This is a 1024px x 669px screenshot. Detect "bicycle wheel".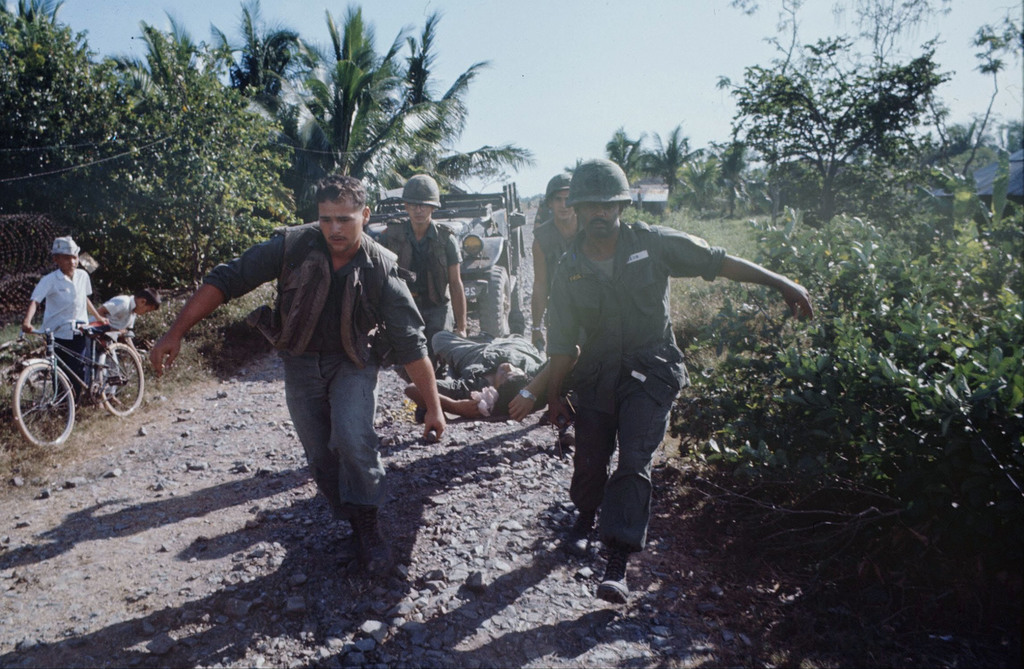
96 340 145 420.
